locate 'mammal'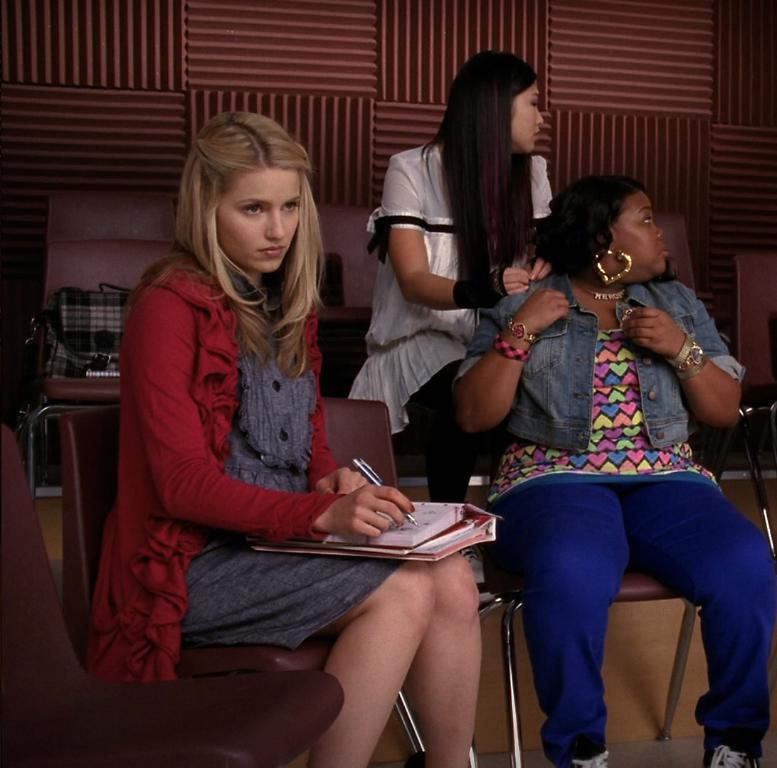
rect(455, 191, 746, 740)
